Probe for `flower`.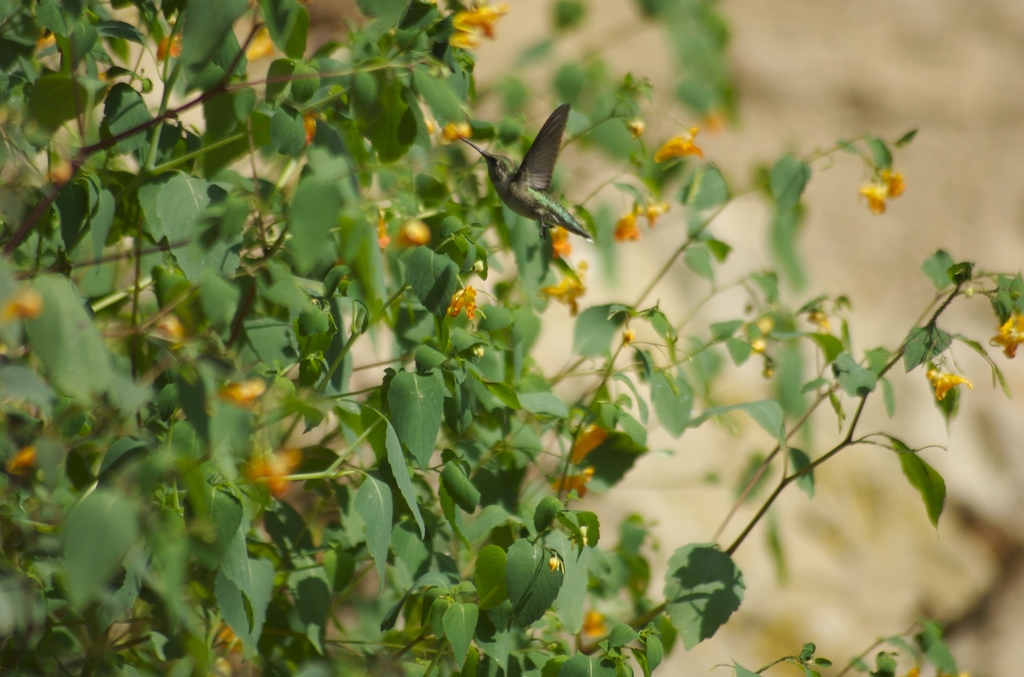
Probe result: <box>8,450,37,475</box>.
